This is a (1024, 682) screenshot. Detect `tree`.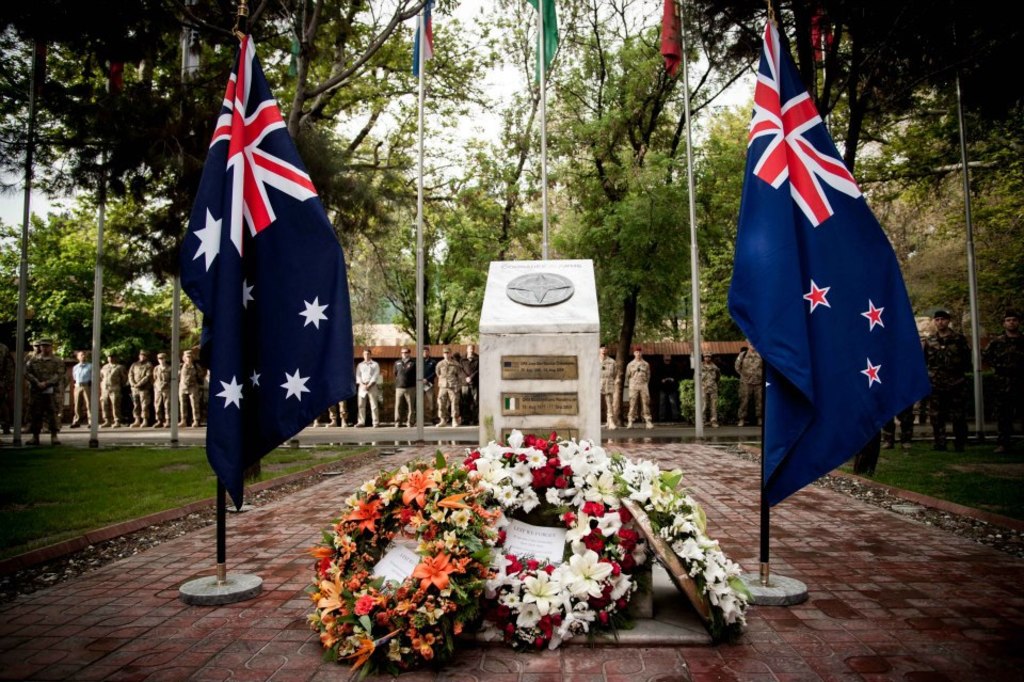
BBox(857, 100, 1023, 351).
